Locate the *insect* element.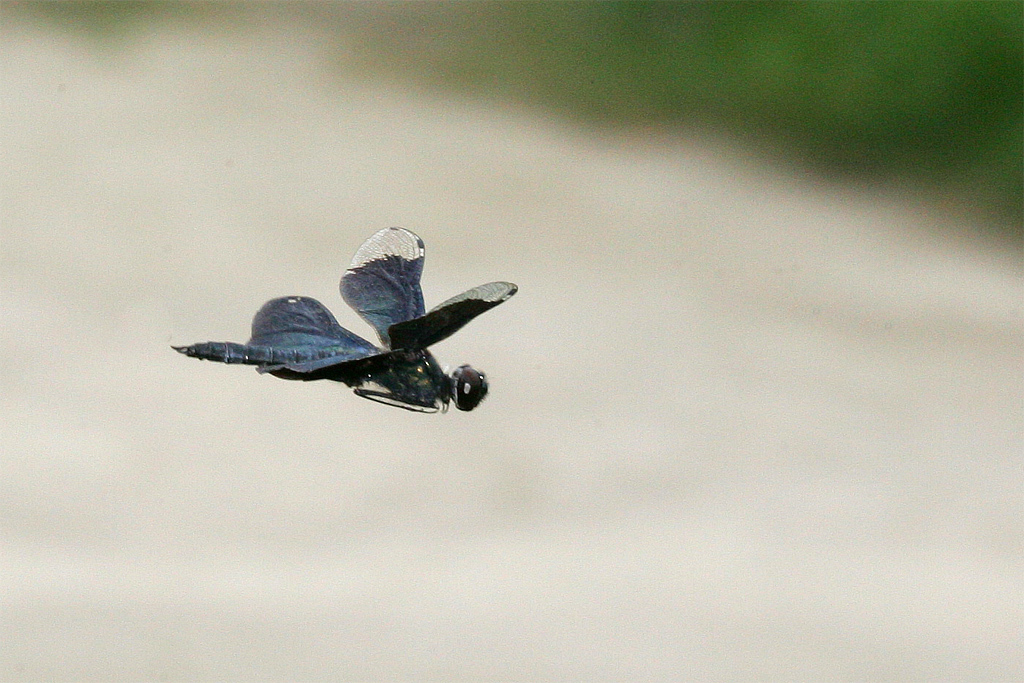
Element bbox: 171, 228, 514, 414.
